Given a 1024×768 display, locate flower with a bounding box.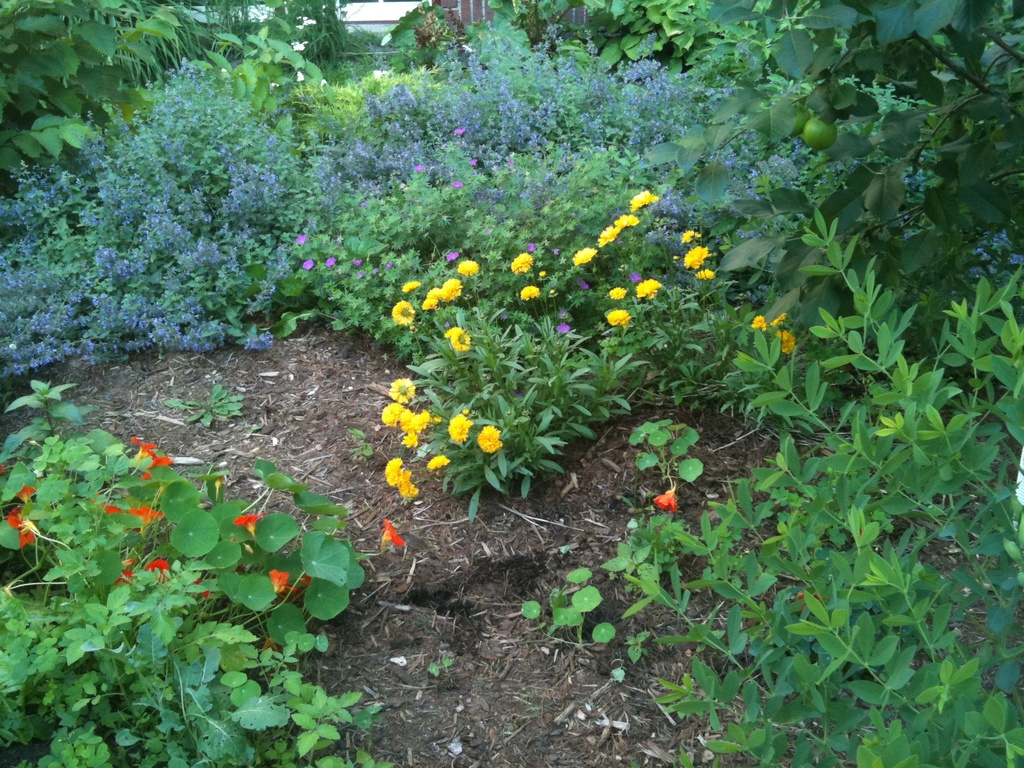
Located: box(17, 485, 35, 505).
